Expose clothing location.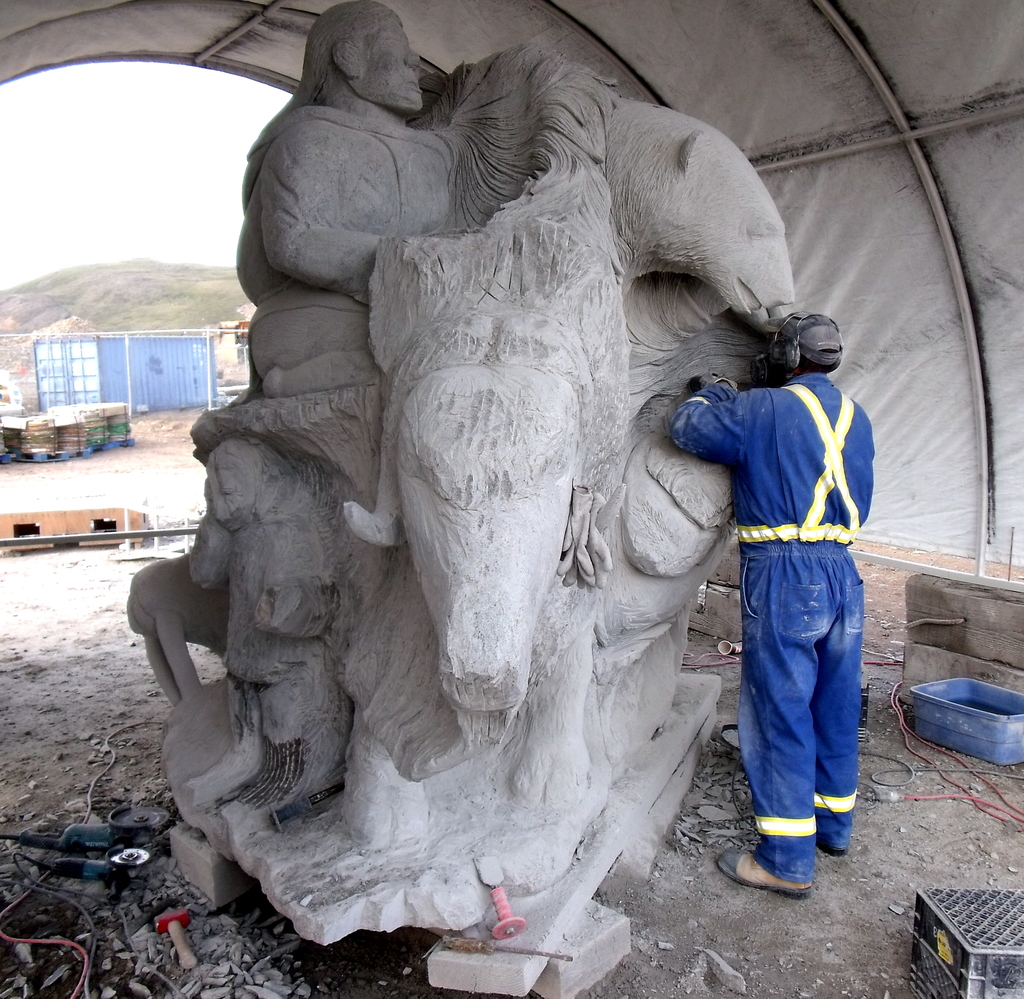
Exposed at l=669, t=377, r=870, b=882.
